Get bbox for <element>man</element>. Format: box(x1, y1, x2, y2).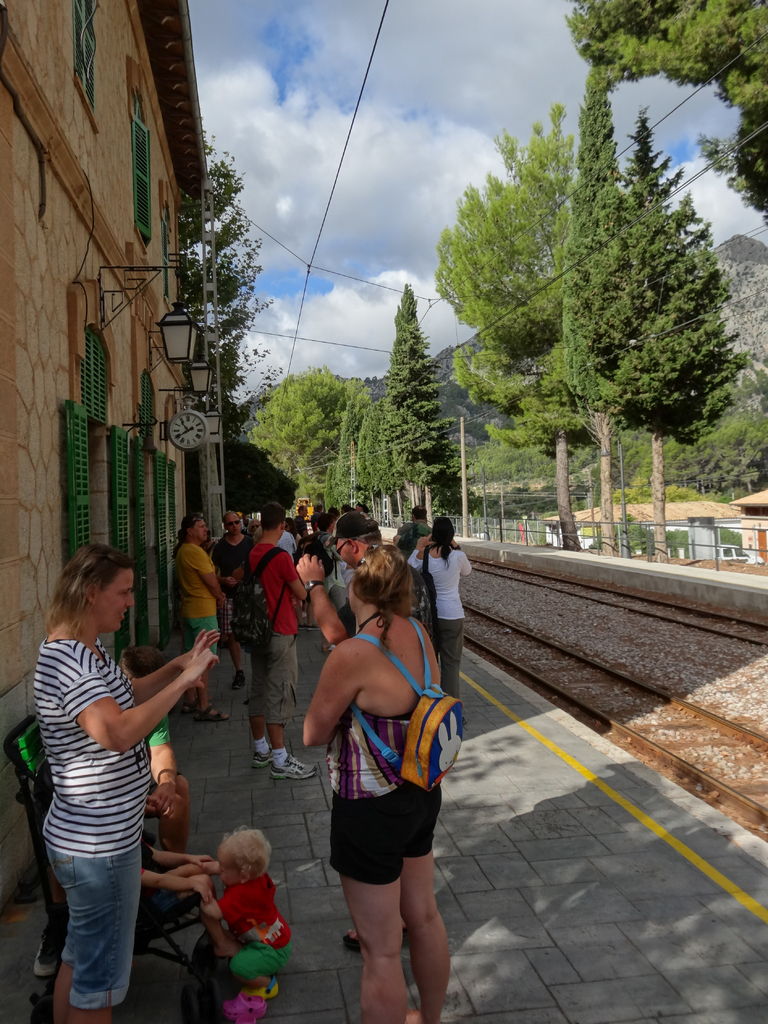
box(291, 502, 310, 540).
